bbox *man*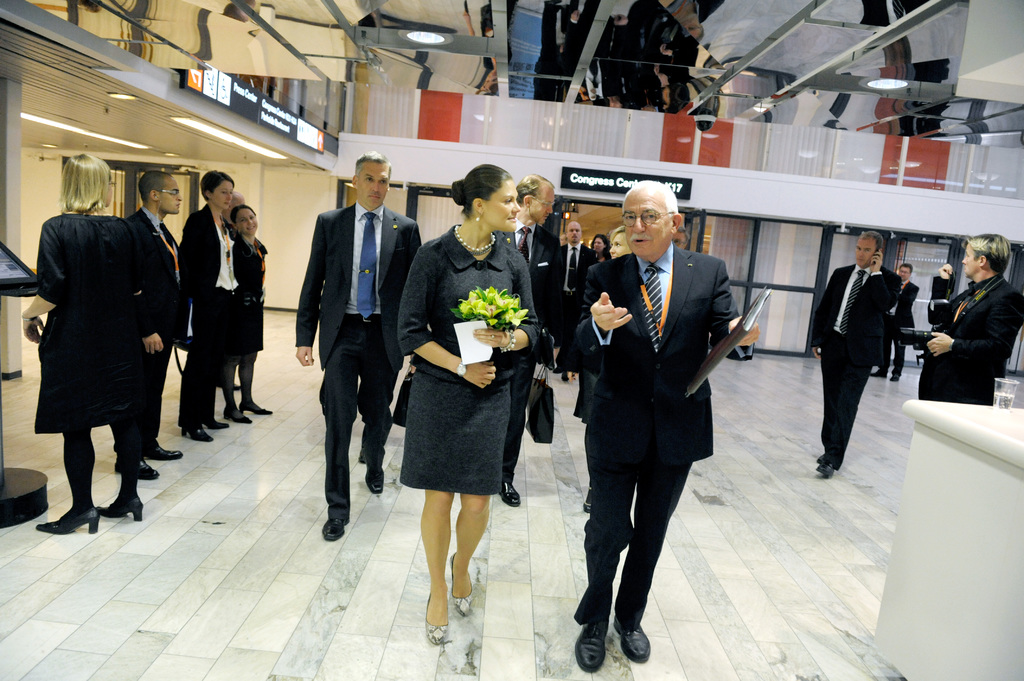
crop(808, 231, 899, 476)
